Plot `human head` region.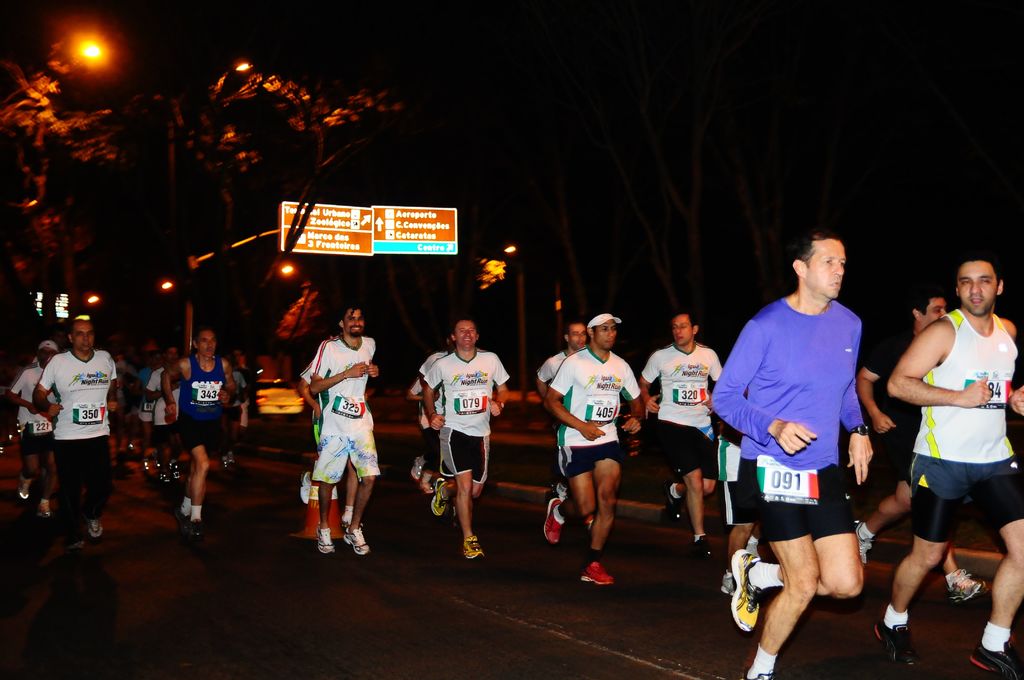
Plotted at bbox=[339, 306, 368, 337].
